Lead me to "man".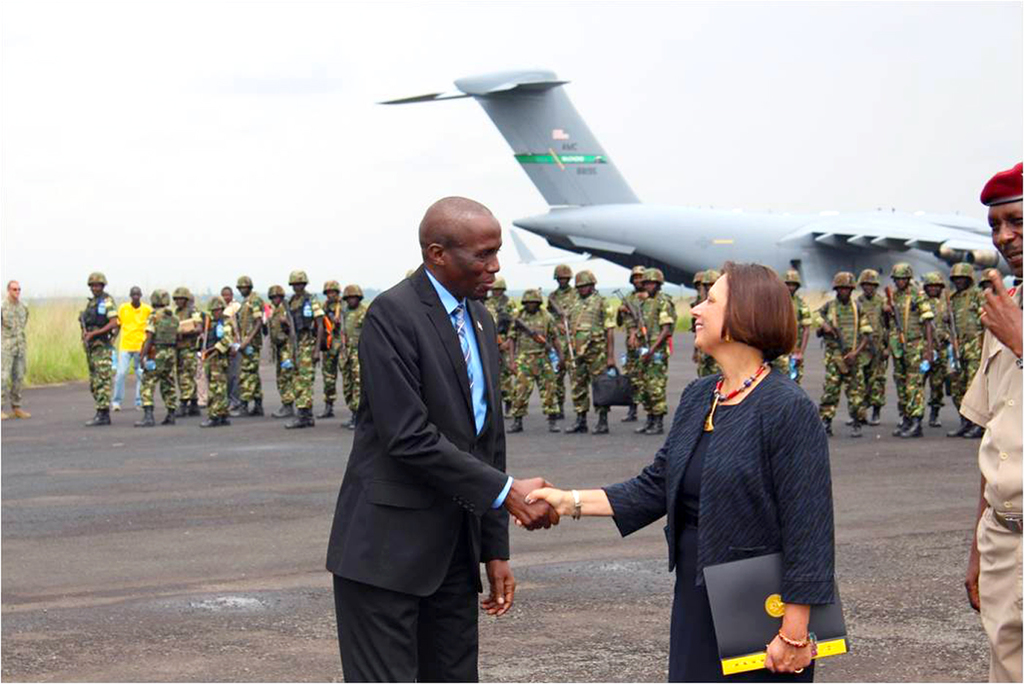
Lead to {"x1": 770, "y1": 354, "x2": 788, "y2": 377}.
